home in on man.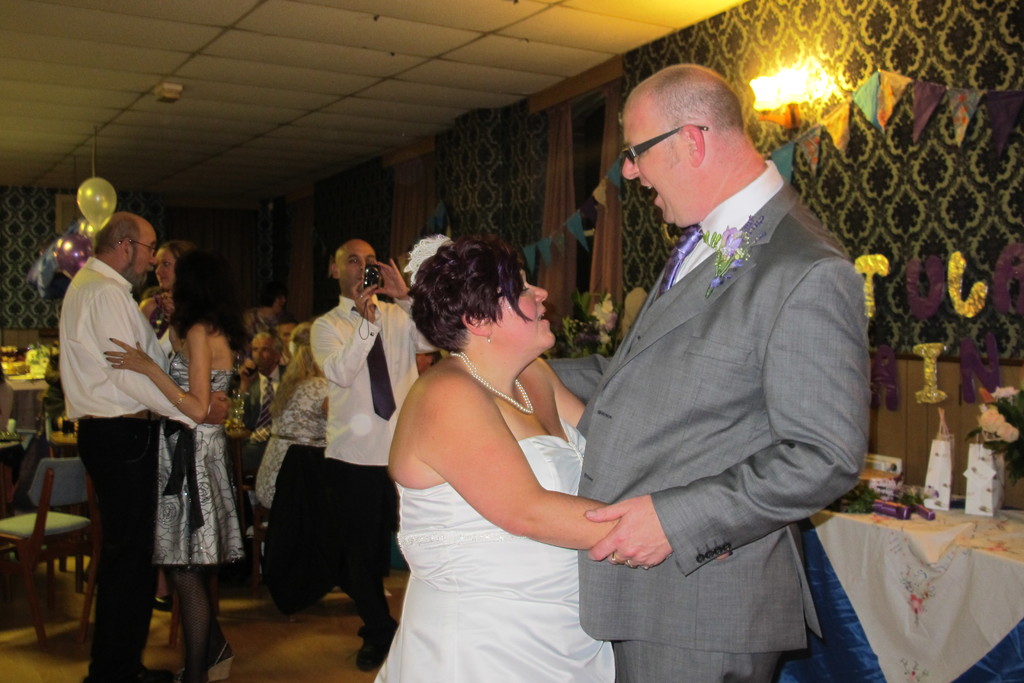
Homed in at BBox(228, 325, 294, 541).
